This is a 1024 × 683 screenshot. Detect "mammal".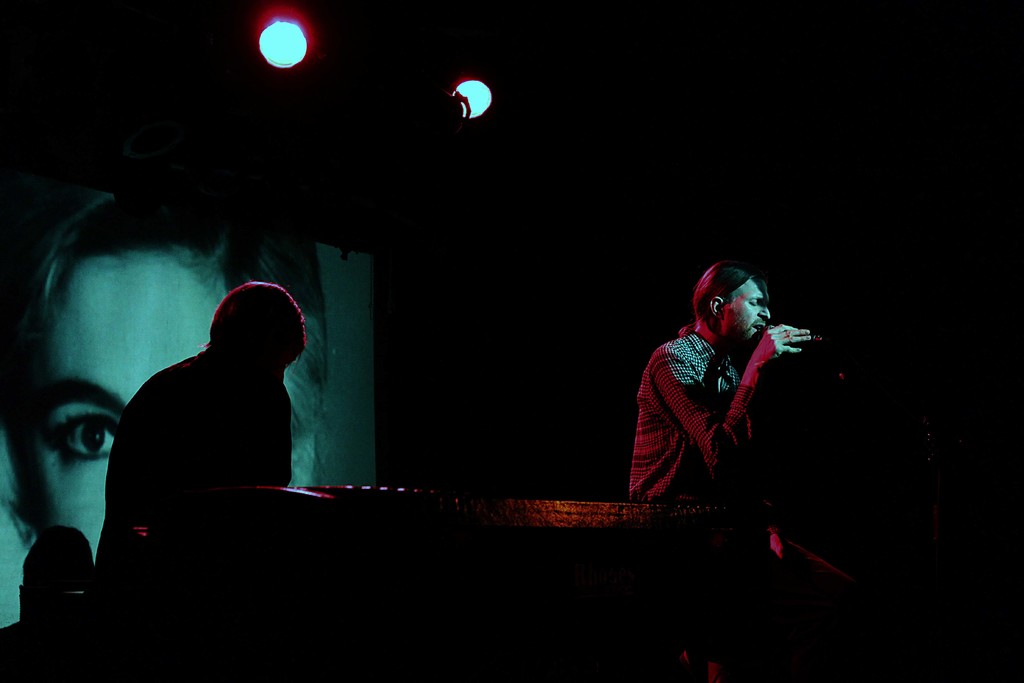
(x1=0, y1=194, x2=335, y2=604).
